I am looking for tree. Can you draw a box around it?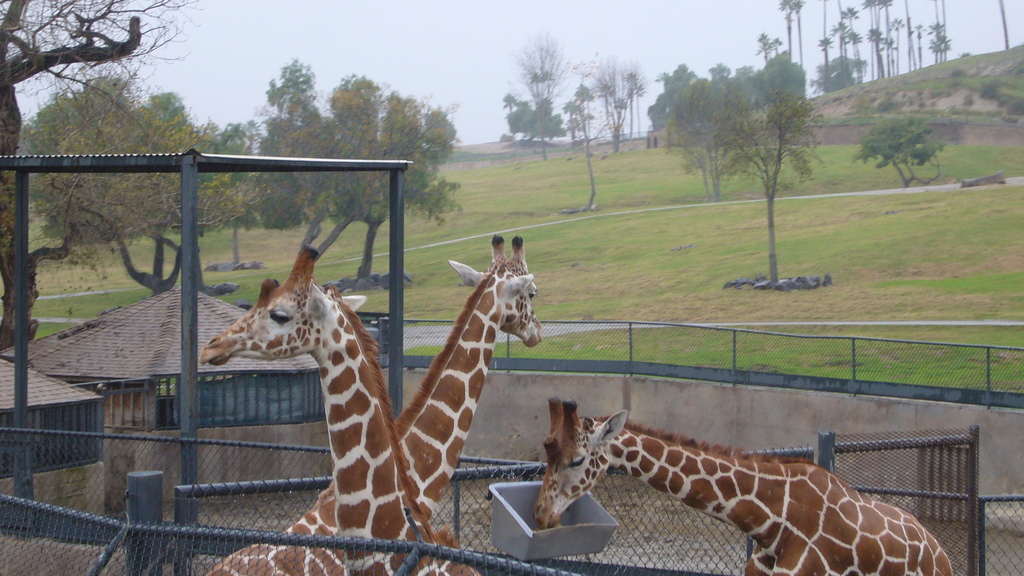
Sure, the bounding box is rect(501, 87, 516, 110).
